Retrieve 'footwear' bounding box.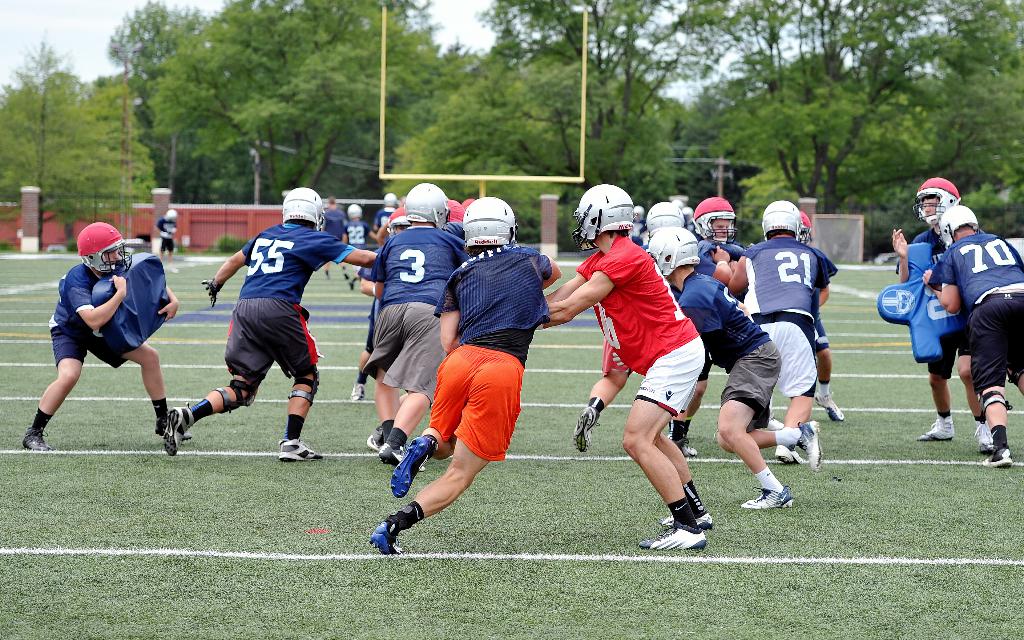
Bounding box: locate(366, 520, 403, 556).
